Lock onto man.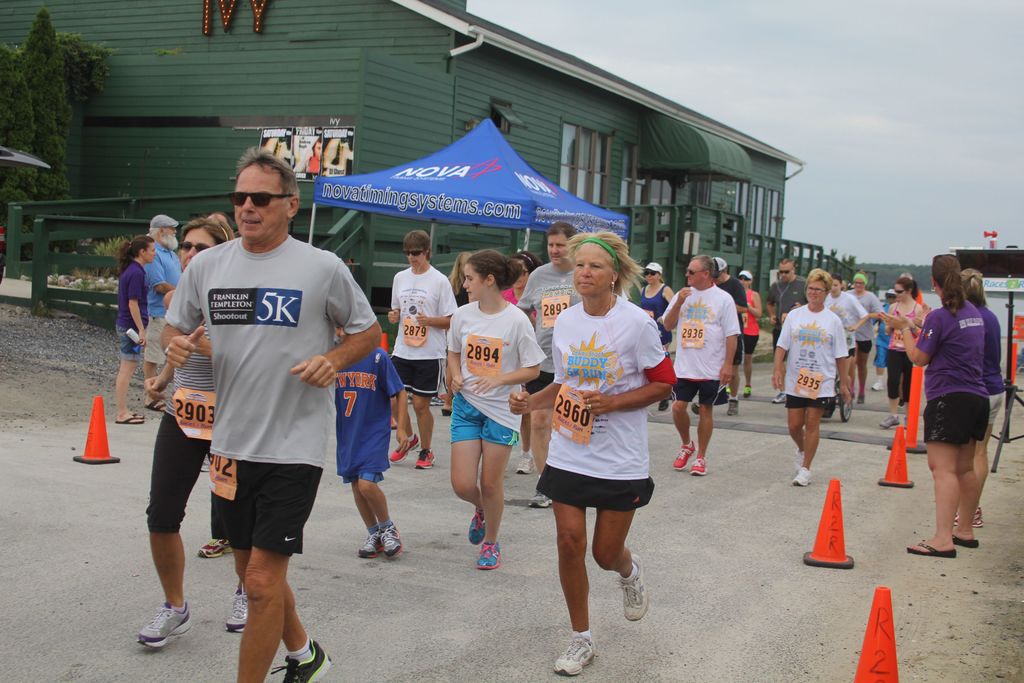
Locked: (846, 268, 883, 409).
